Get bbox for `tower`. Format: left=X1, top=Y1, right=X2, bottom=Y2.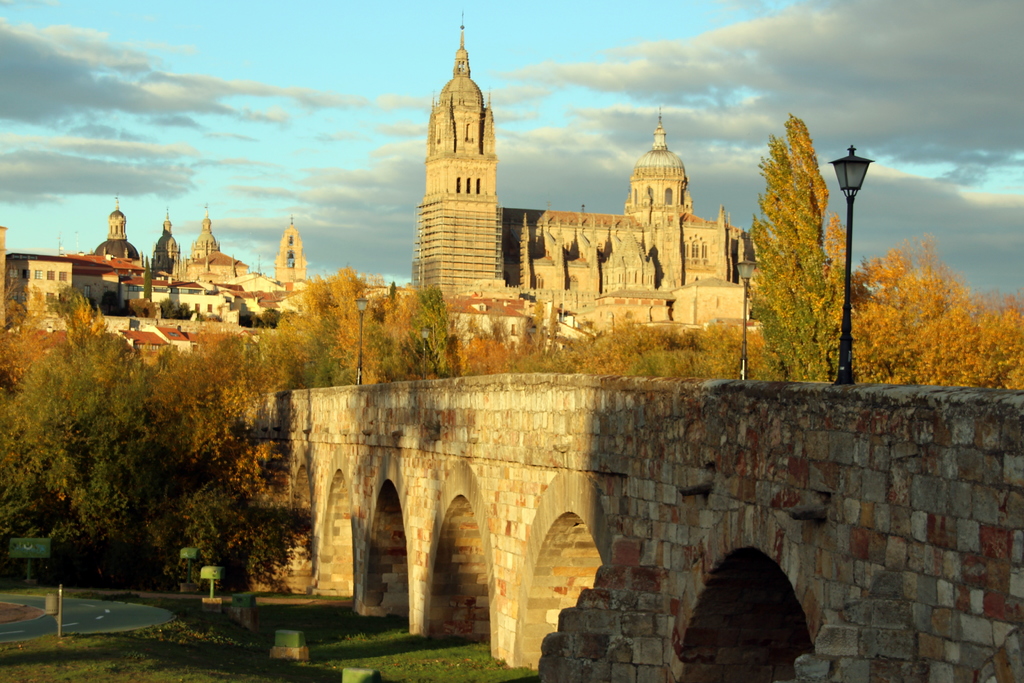
left=619, top=123, right=689, bottom=223.
